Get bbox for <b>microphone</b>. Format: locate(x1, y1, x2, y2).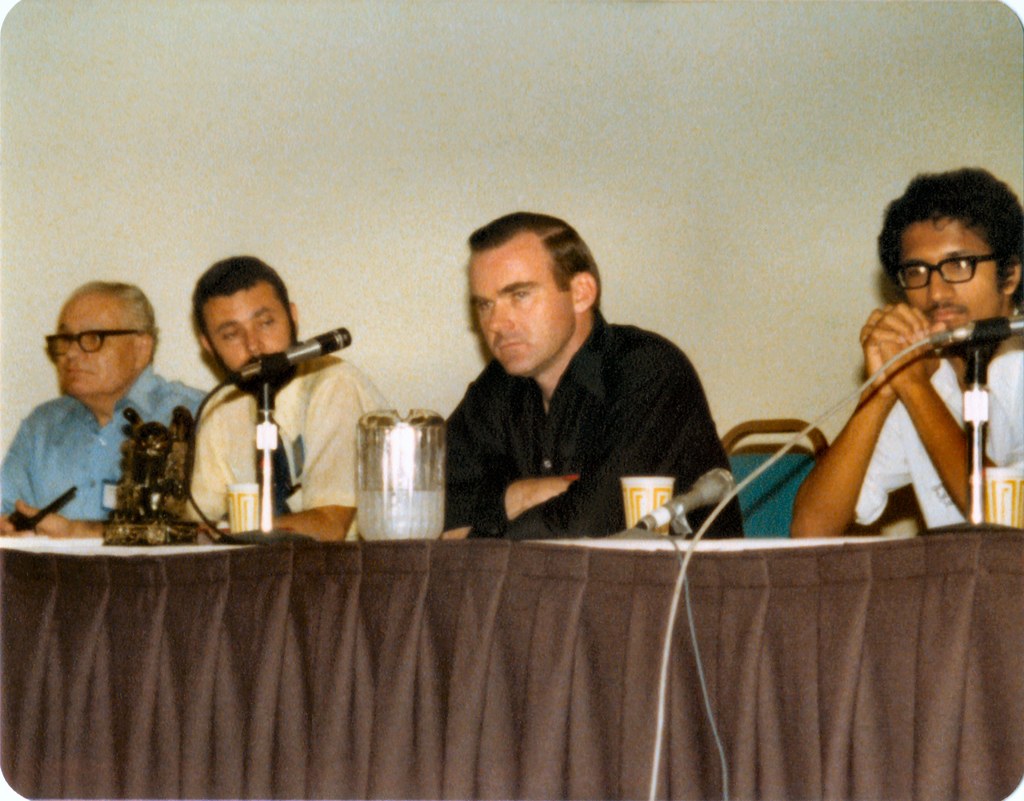
locate(916, 306, 1023, 349).
